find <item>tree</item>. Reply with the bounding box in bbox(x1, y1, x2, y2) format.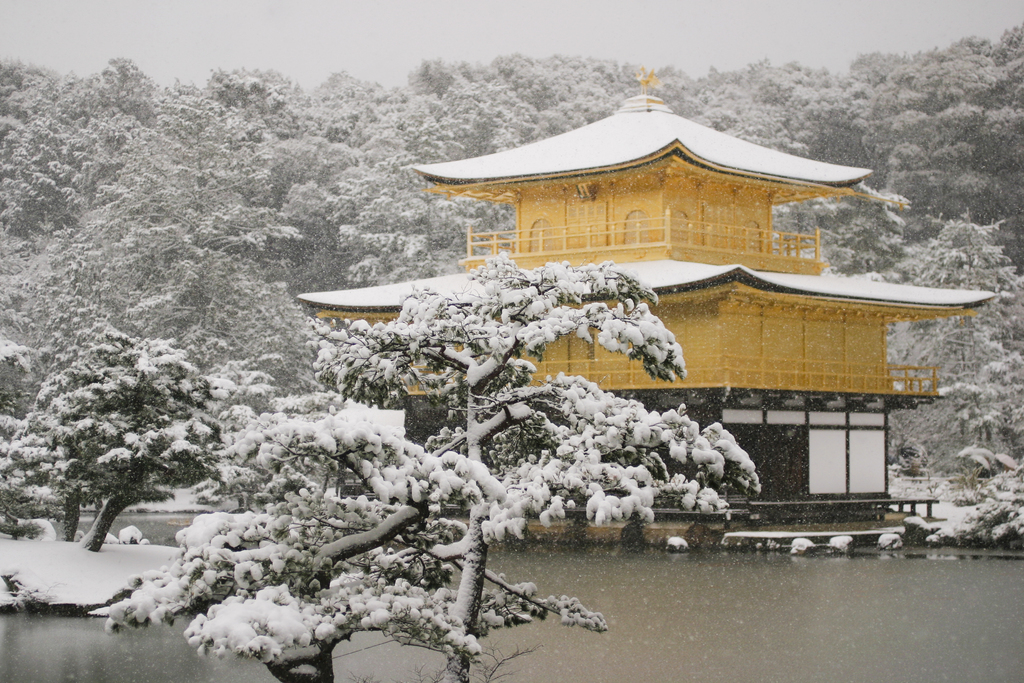
bbox(892, 208, 1023, 504).
